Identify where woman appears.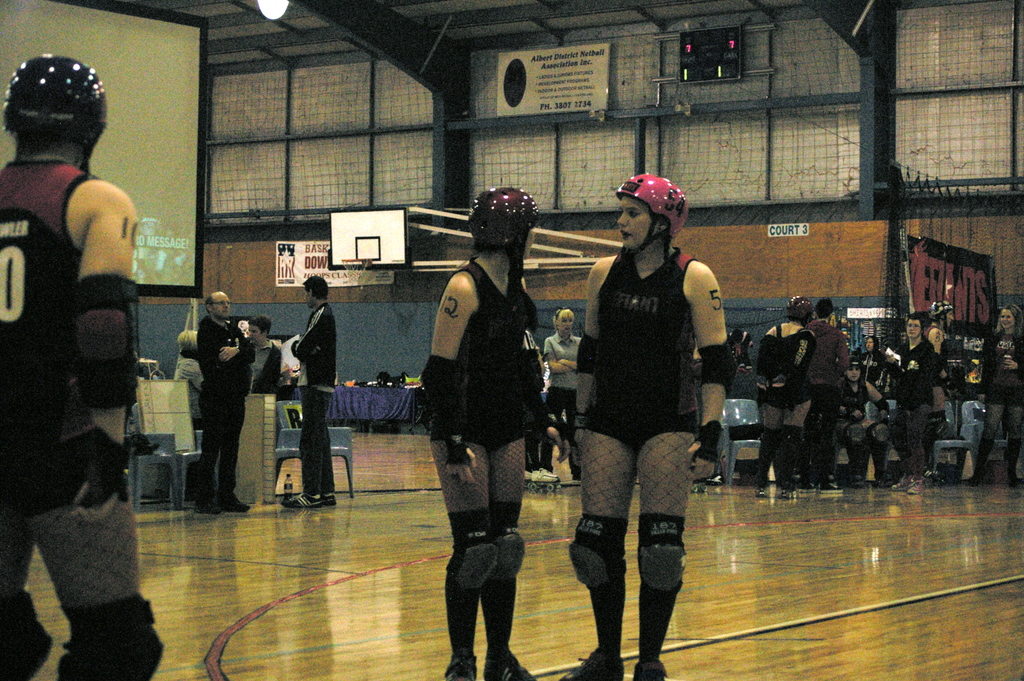
Appears at select_region(967, 297, 1023, 487).
